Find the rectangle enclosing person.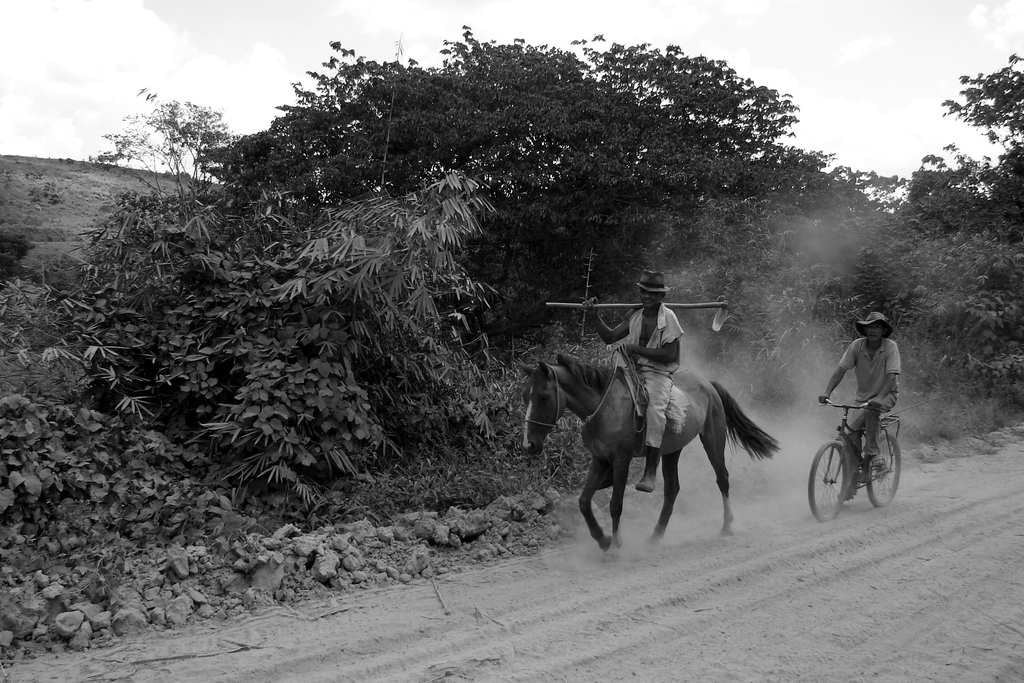
bbox=[822, 302, 898, 504].
